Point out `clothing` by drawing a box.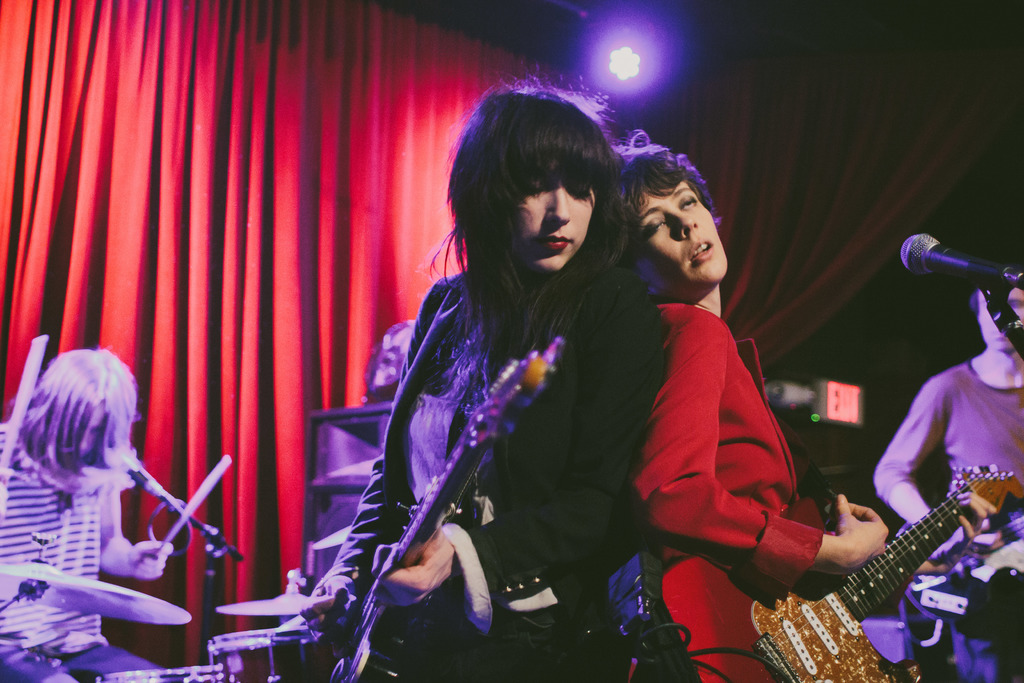
<box>628,231,839,635</box>.
